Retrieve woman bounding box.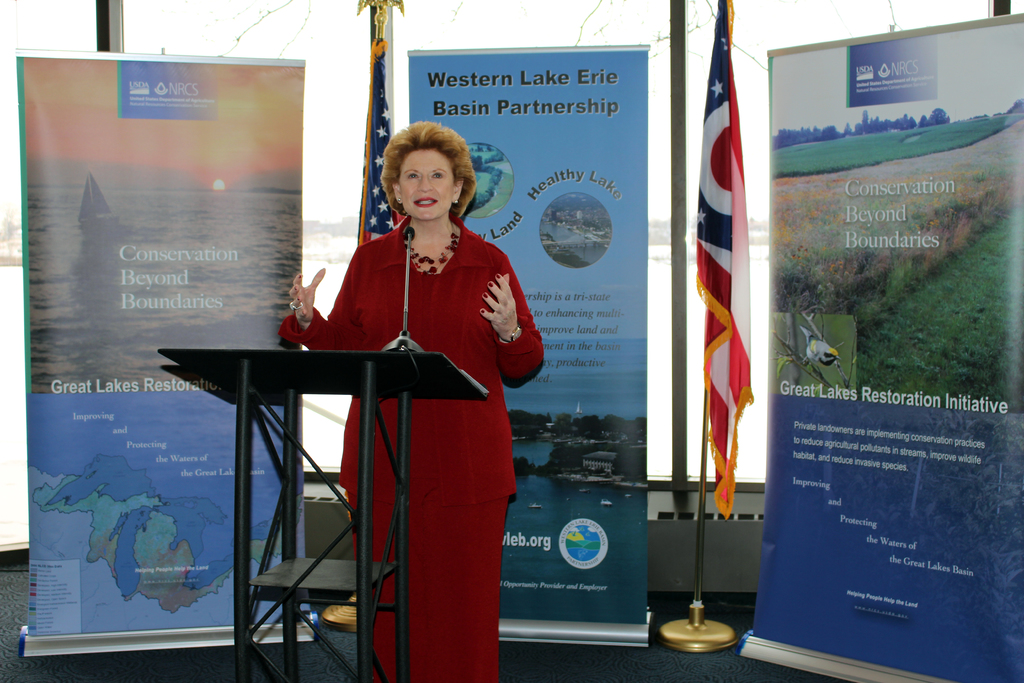
Bounding box: rect(305, 119, 534, 646).
